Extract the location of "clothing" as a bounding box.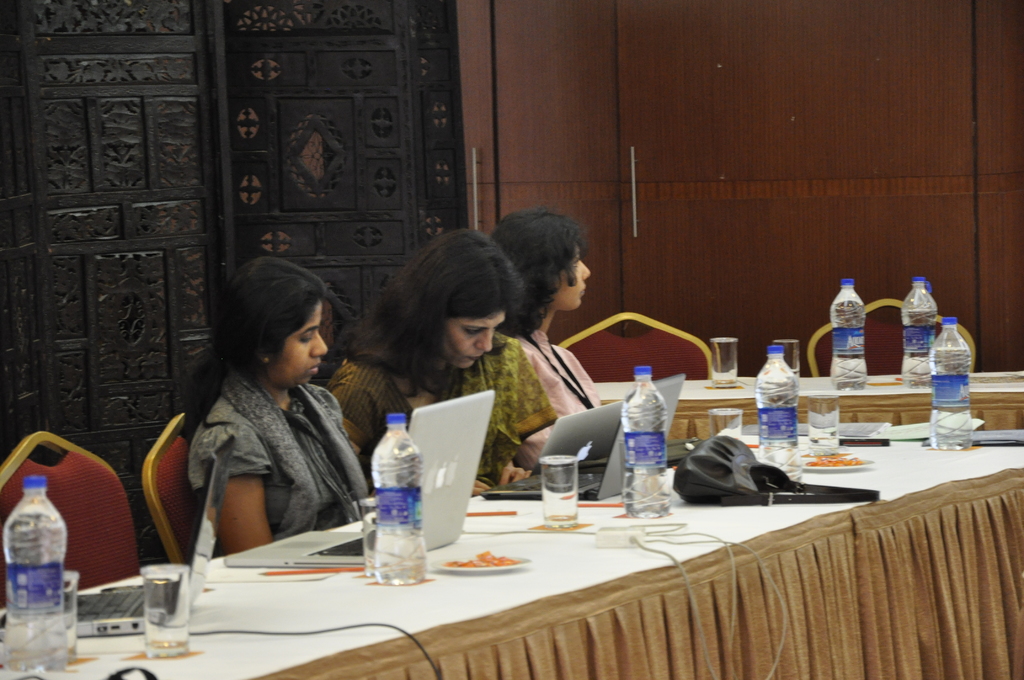
left=510, top=332, right=602, bottom=474.
